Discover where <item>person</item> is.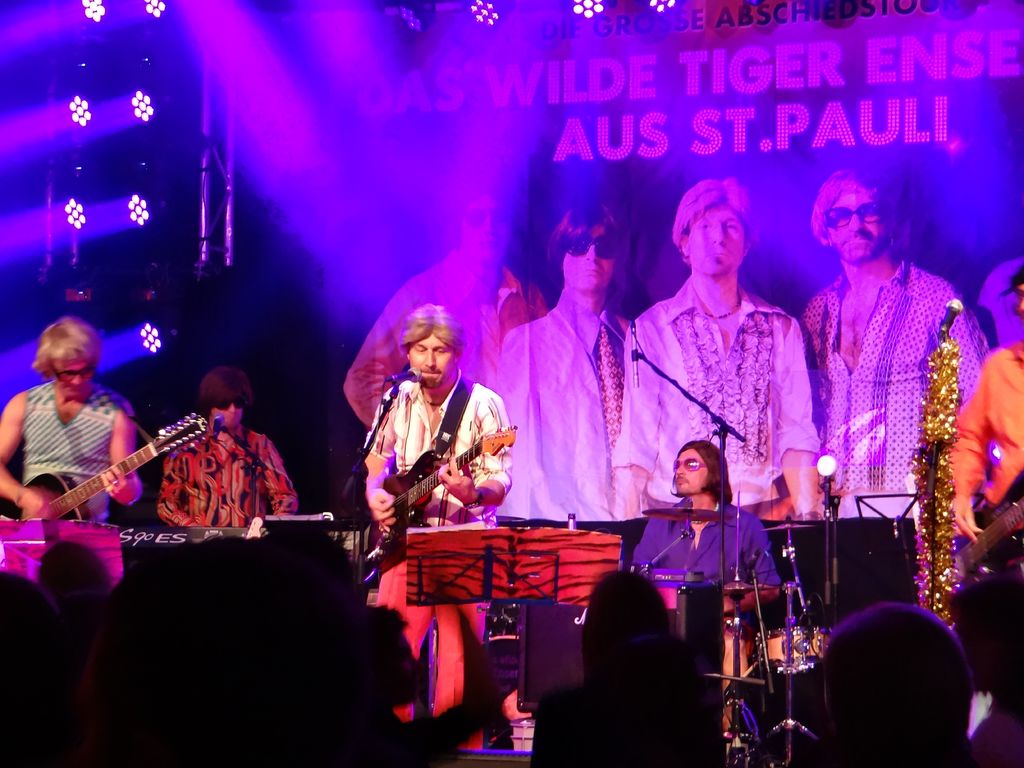
Discovered at detection(159, 367, 295, 525).
